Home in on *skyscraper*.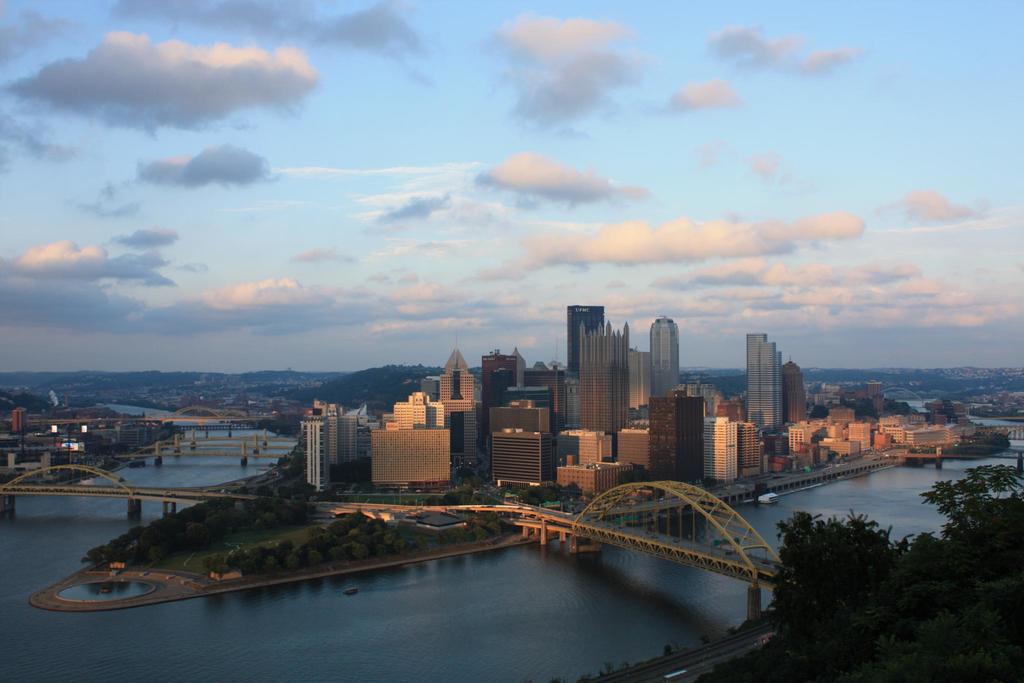
Homed in at pyautogui.locateOnScreen(301, 399, 369, 490).
